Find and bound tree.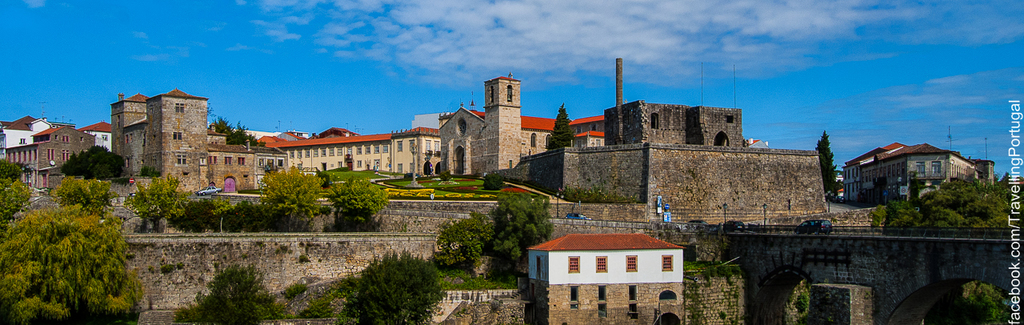
Bound: [x1=810, y1=129, x2=846, y2=199].
